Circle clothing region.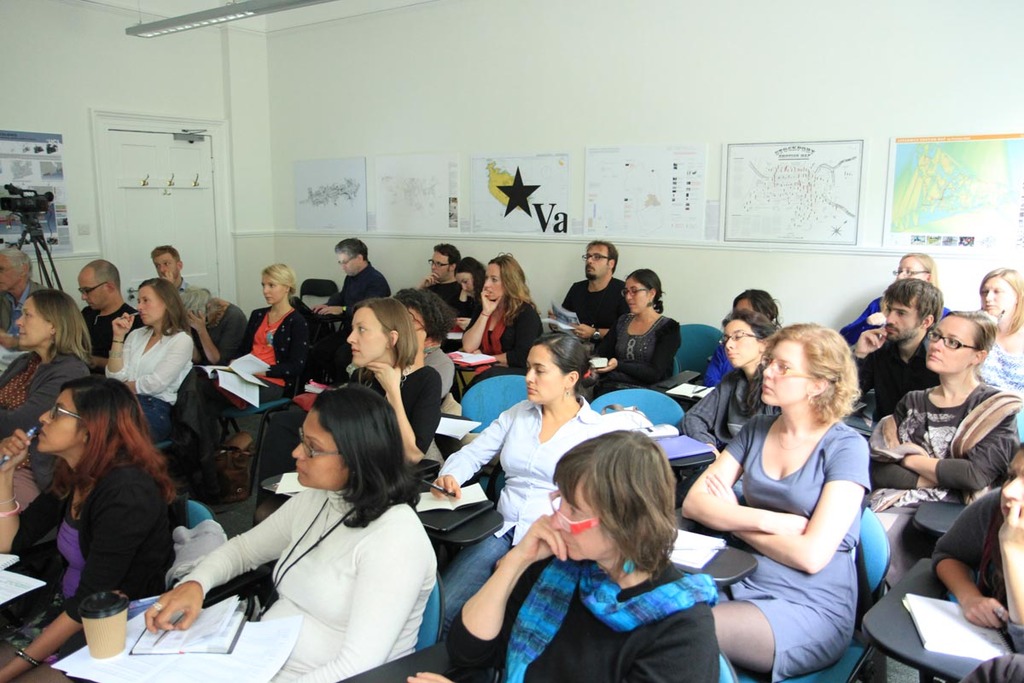
Region: BBox(346, 363, 440, 462).
